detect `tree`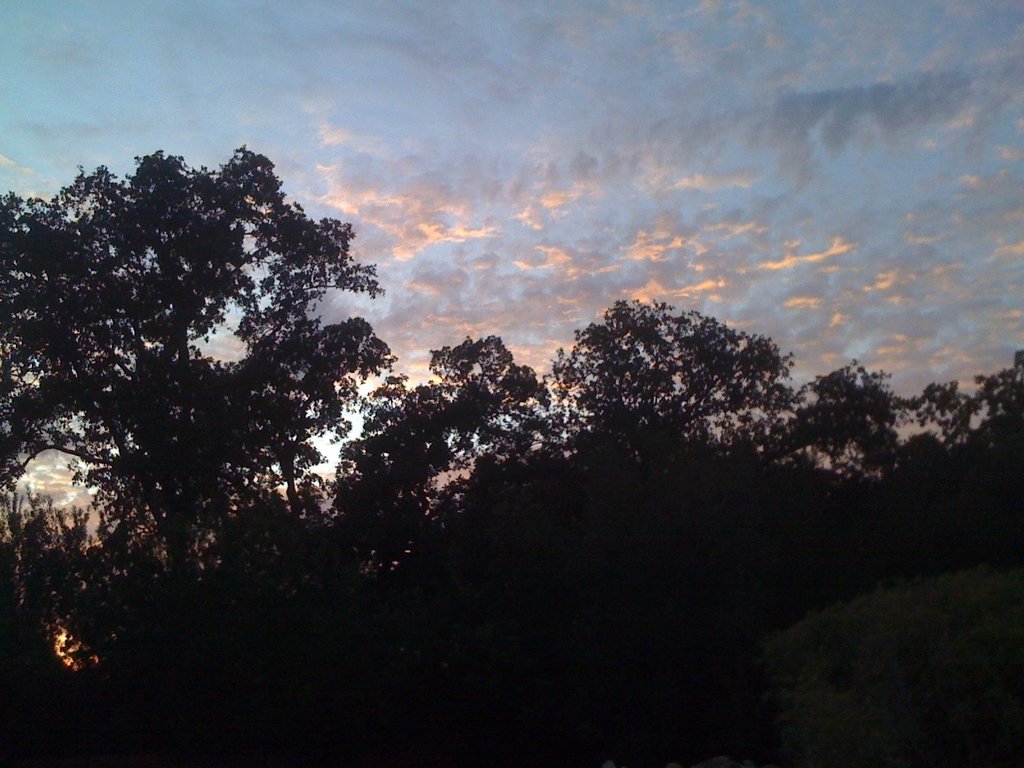
l=224, t=331, r=556, b=685
